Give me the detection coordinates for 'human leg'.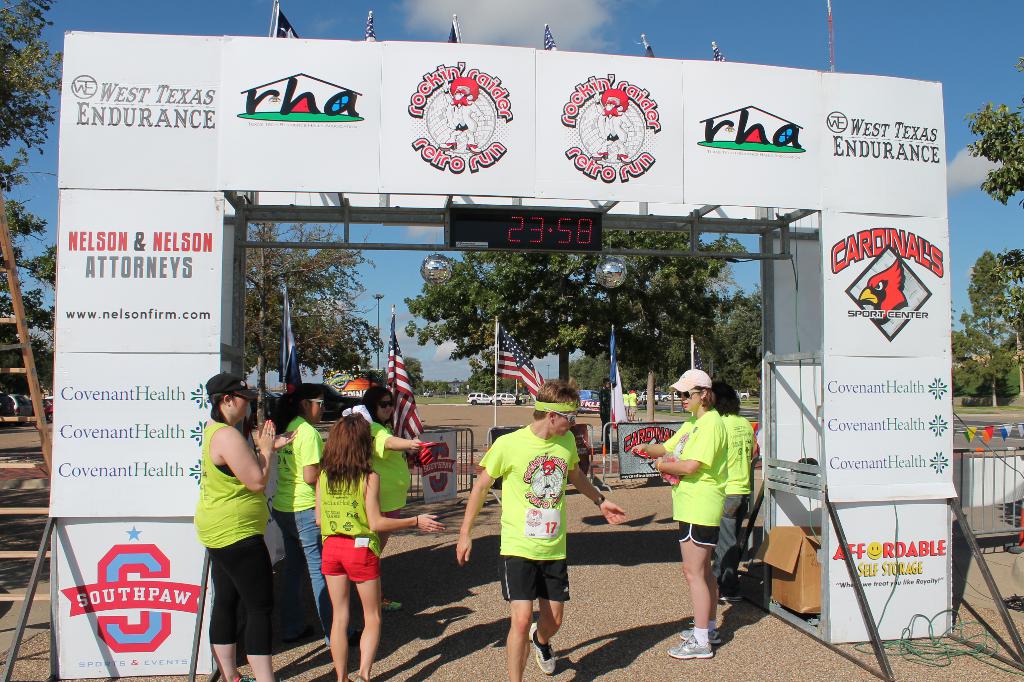
BBox(532, 528, 571, 676).
